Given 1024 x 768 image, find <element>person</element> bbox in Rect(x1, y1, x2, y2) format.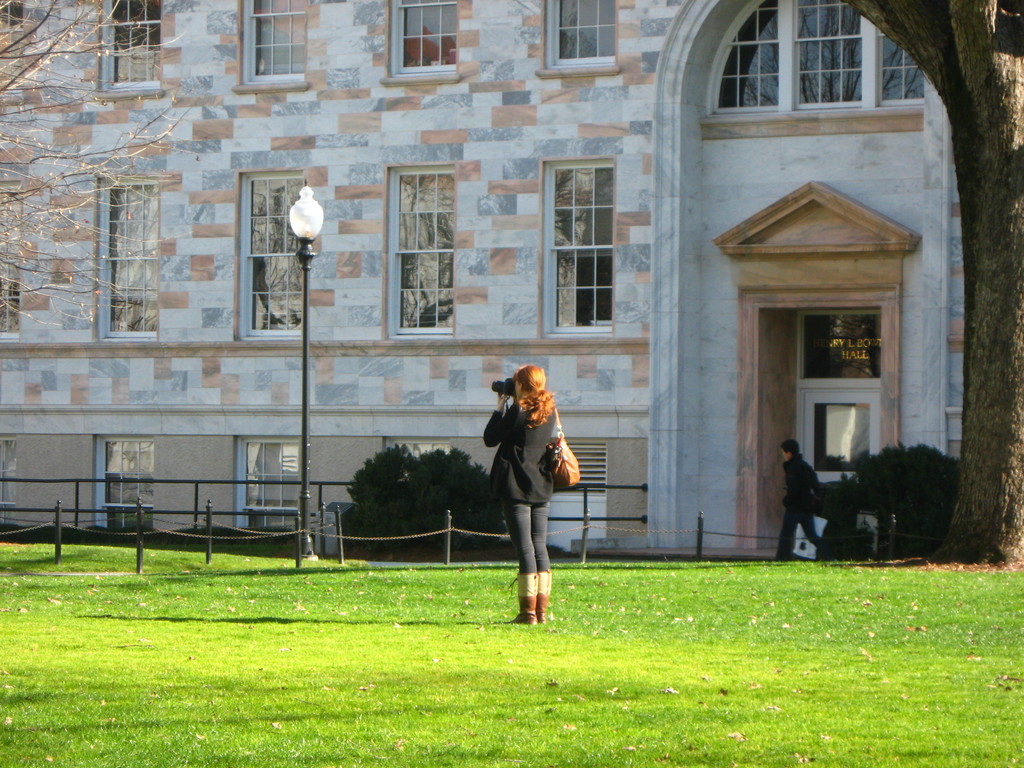
Rect(470, 365, 566, 620).
